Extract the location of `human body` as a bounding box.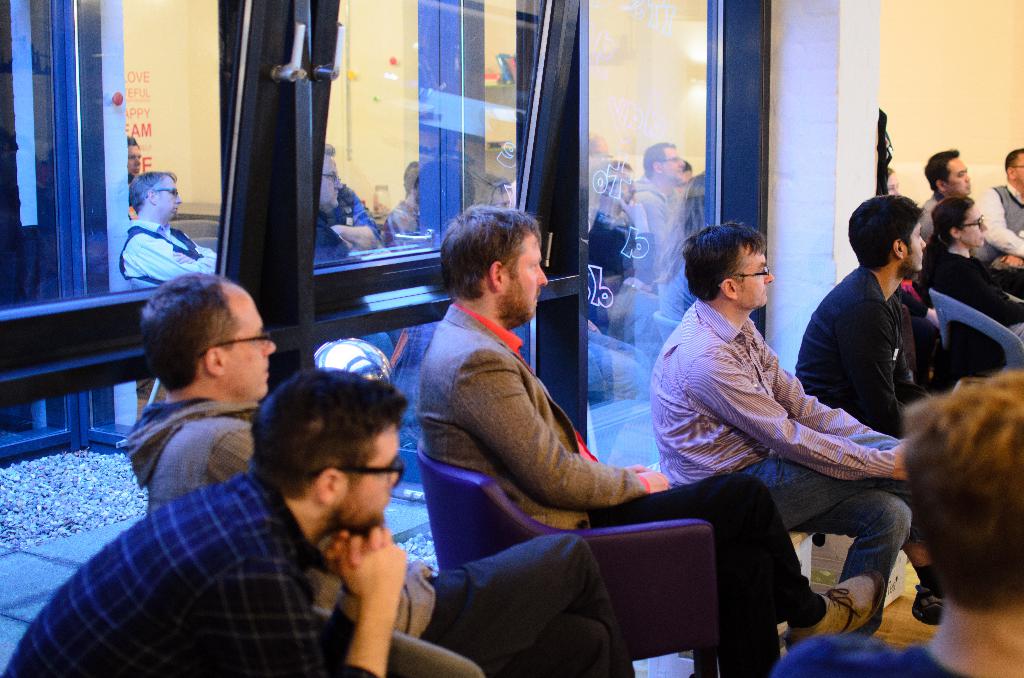
Rect(618, 137, 686, 248).
